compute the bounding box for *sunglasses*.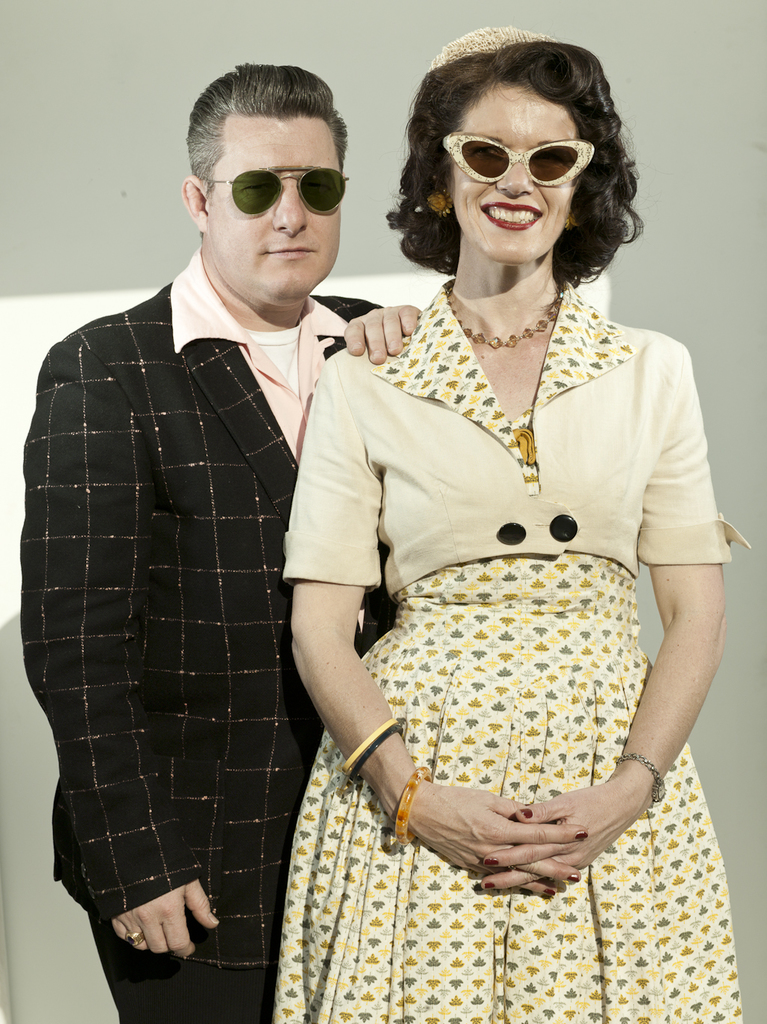
pyautogui.locateOnScreen(210, 162, 349, 216).
